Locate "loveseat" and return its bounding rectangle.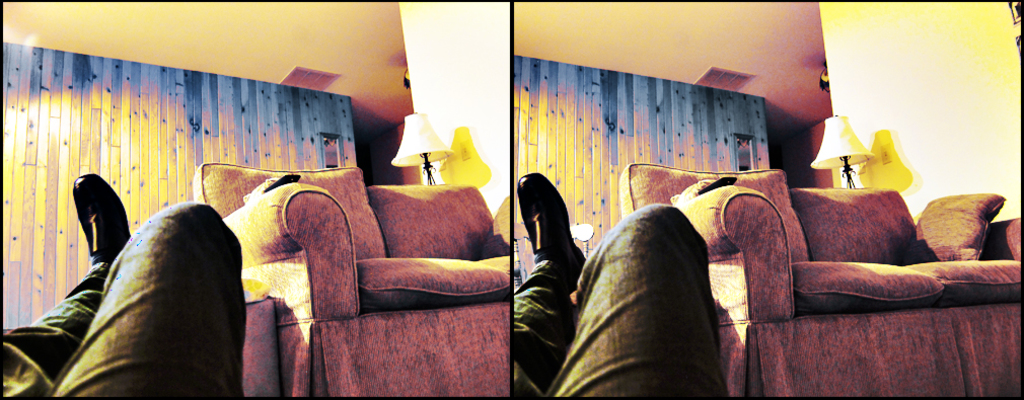
[x1=192, y1=154, x2=534, y2=374].
